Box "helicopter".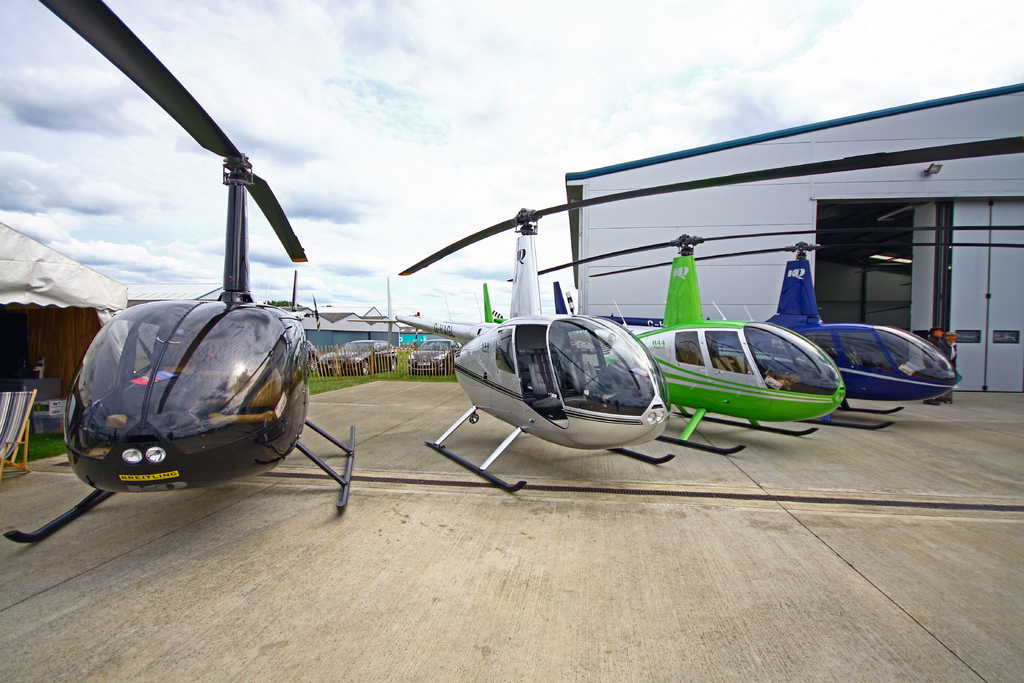
crop(586, 240, 1021, 429).
